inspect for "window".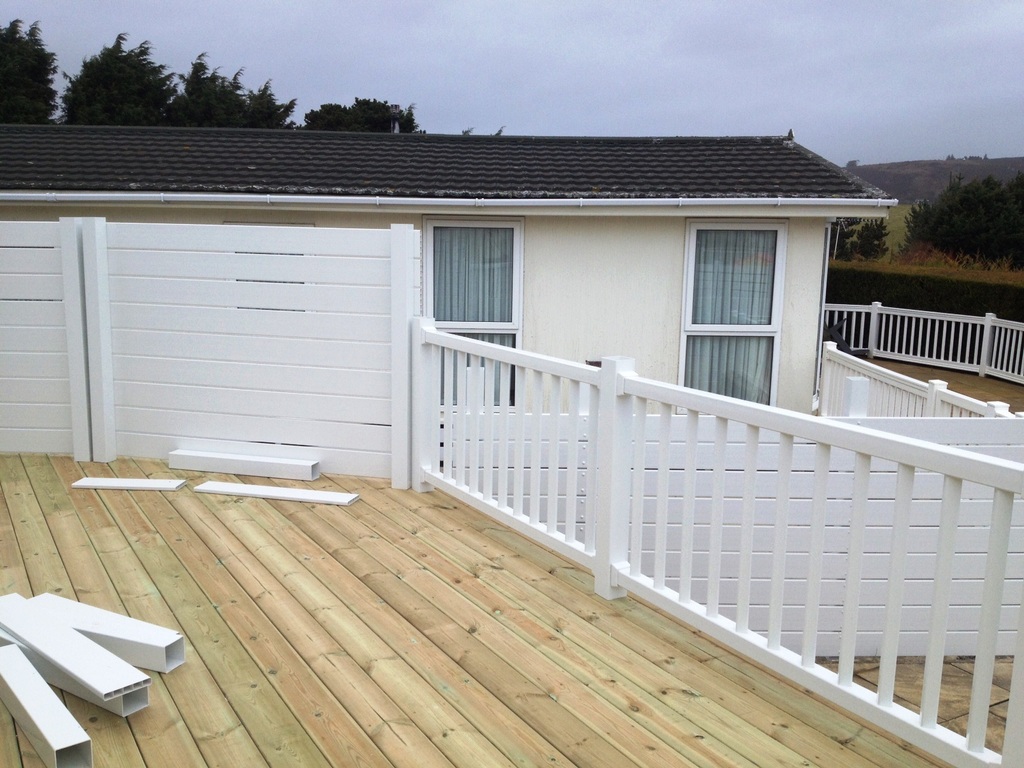
Inspection: (682,190,800,417).
